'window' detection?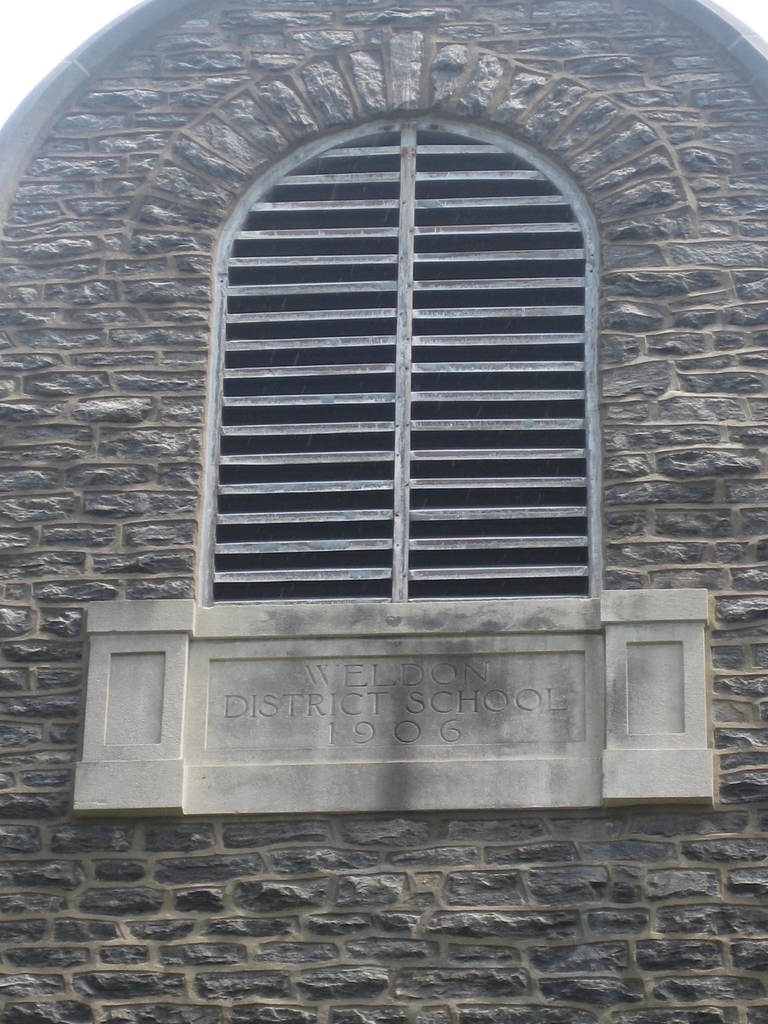
locate(188, 103, 600, 607)
